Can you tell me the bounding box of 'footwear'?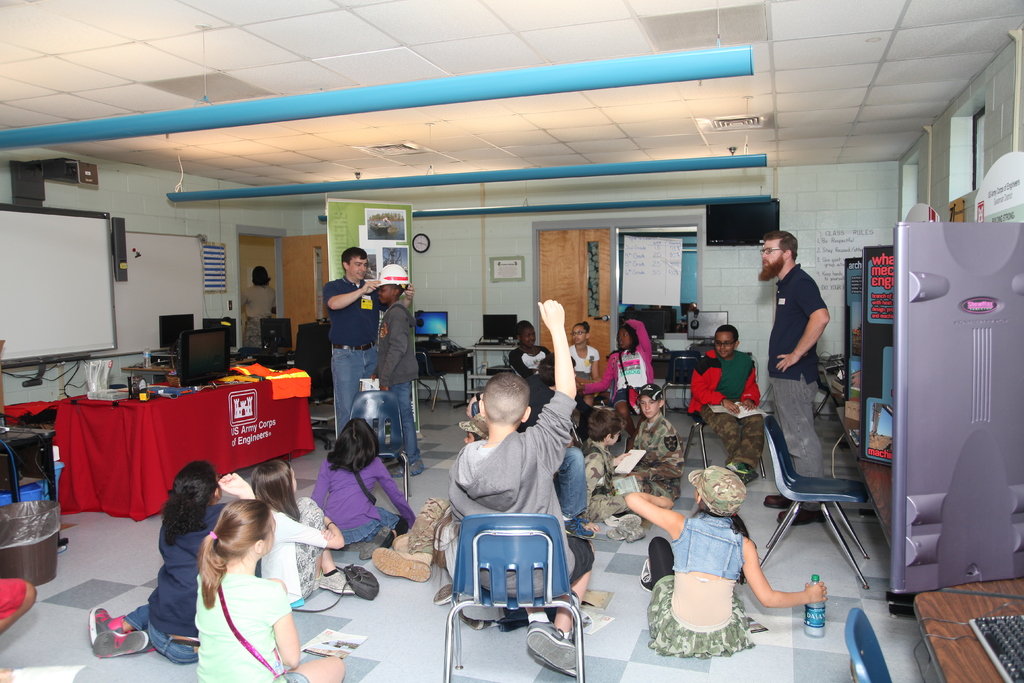
<box>547,628,573,675</box>.
